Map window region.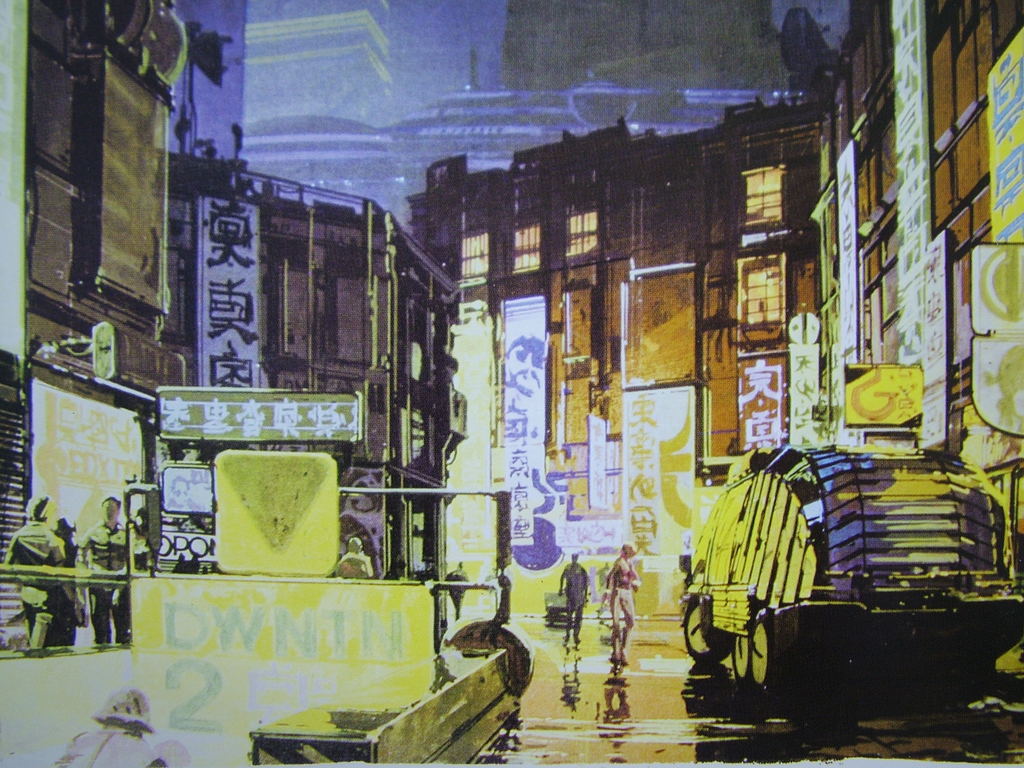
Mapped to bbox(567, 206, 599, 258).
